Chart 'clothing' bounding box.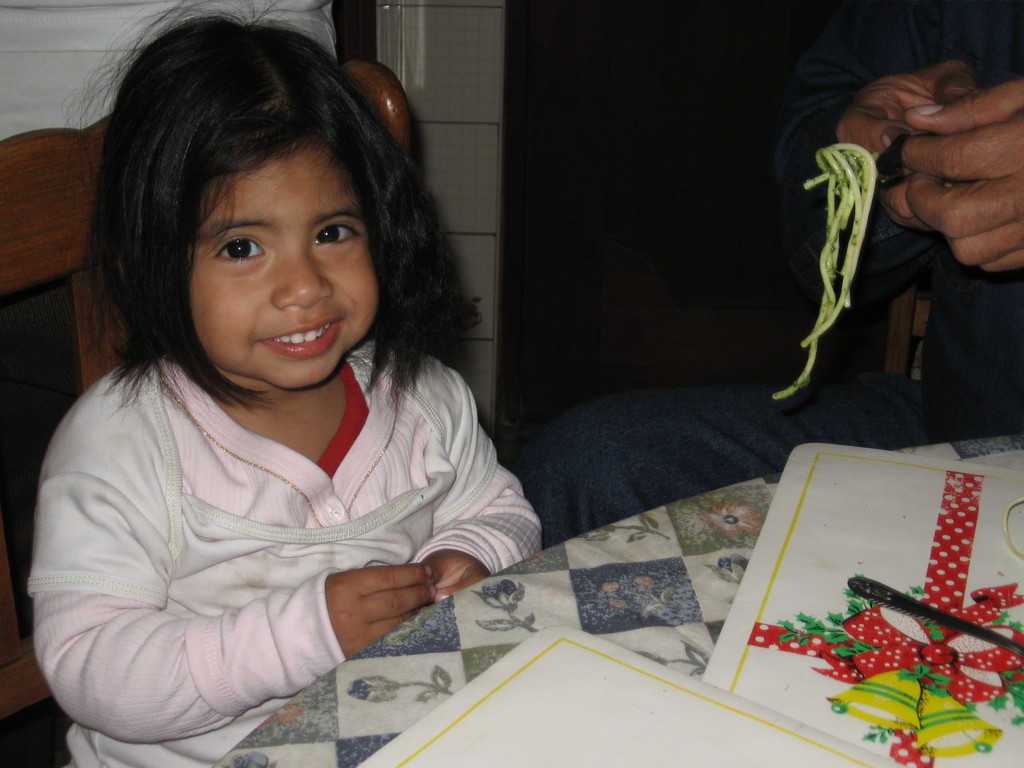
Charted: bbox(16, 294, 547, 732).
